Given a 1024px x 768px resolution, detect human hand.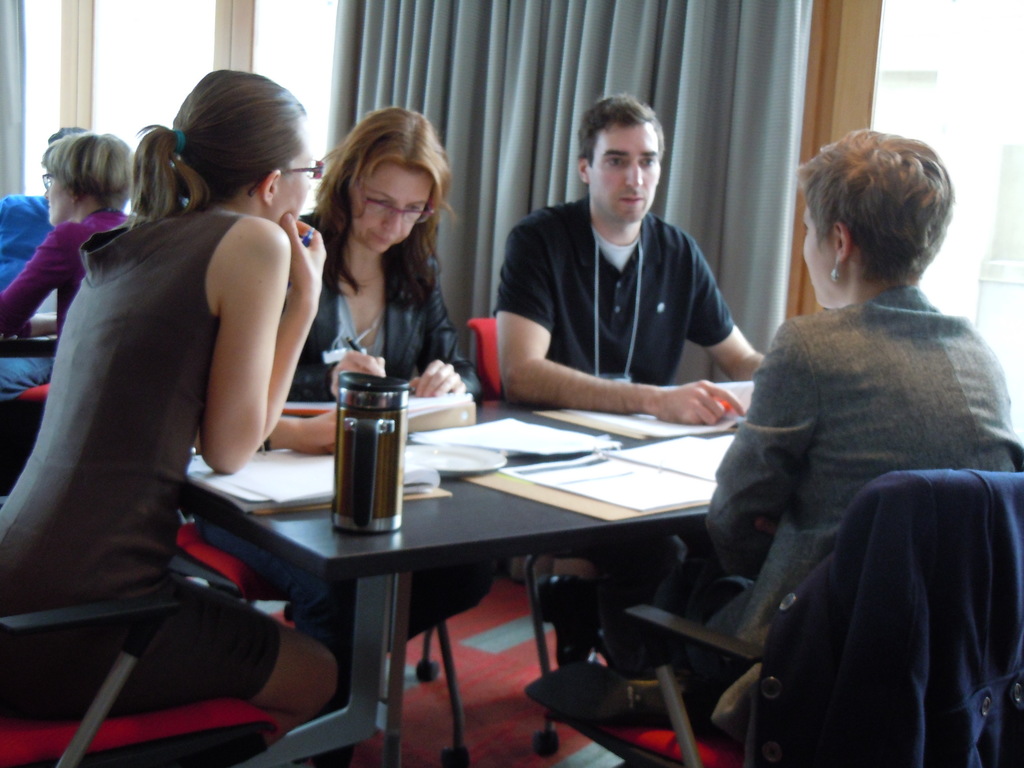
crop(278, 211, 328, 296).
